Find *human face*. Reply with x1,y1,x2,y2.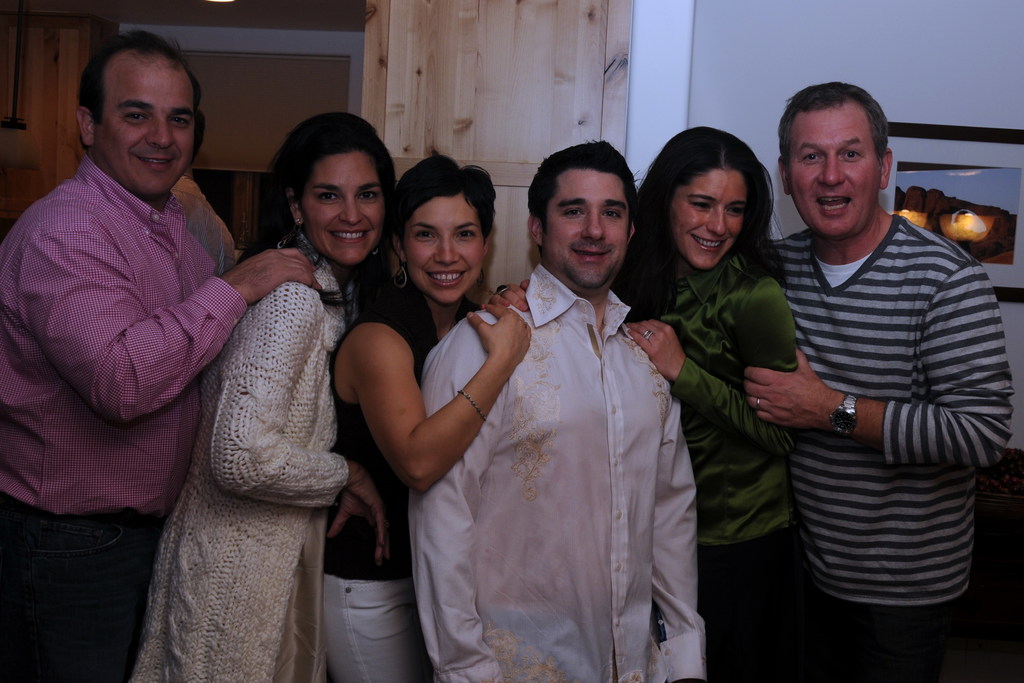
669,167,751,273.
